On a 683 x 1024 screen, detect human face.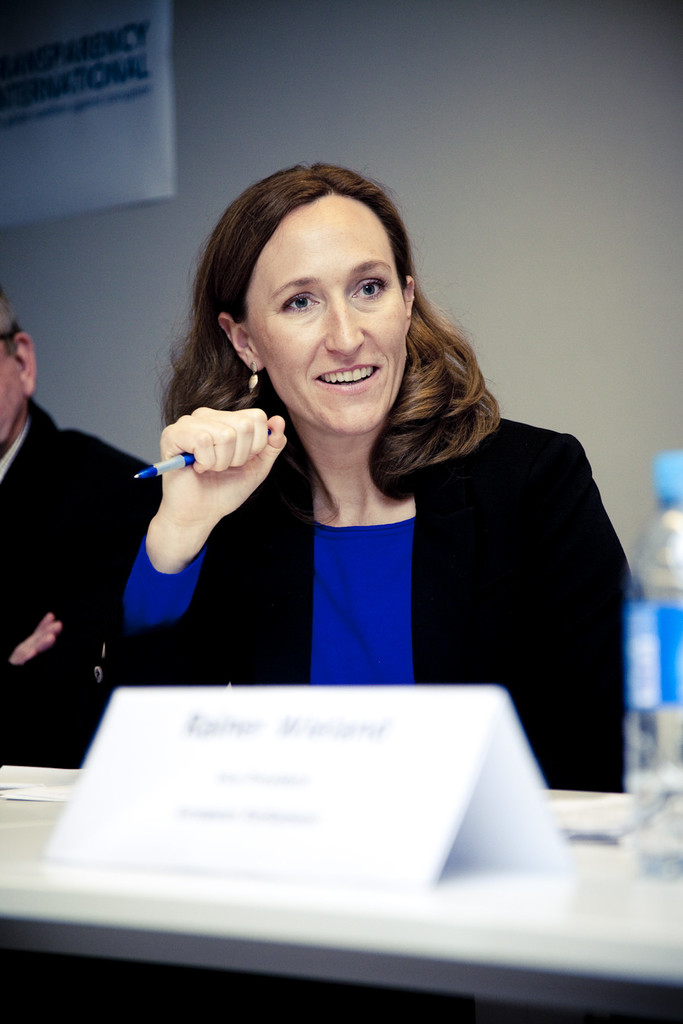
detection(0, 341, 31, 447).
